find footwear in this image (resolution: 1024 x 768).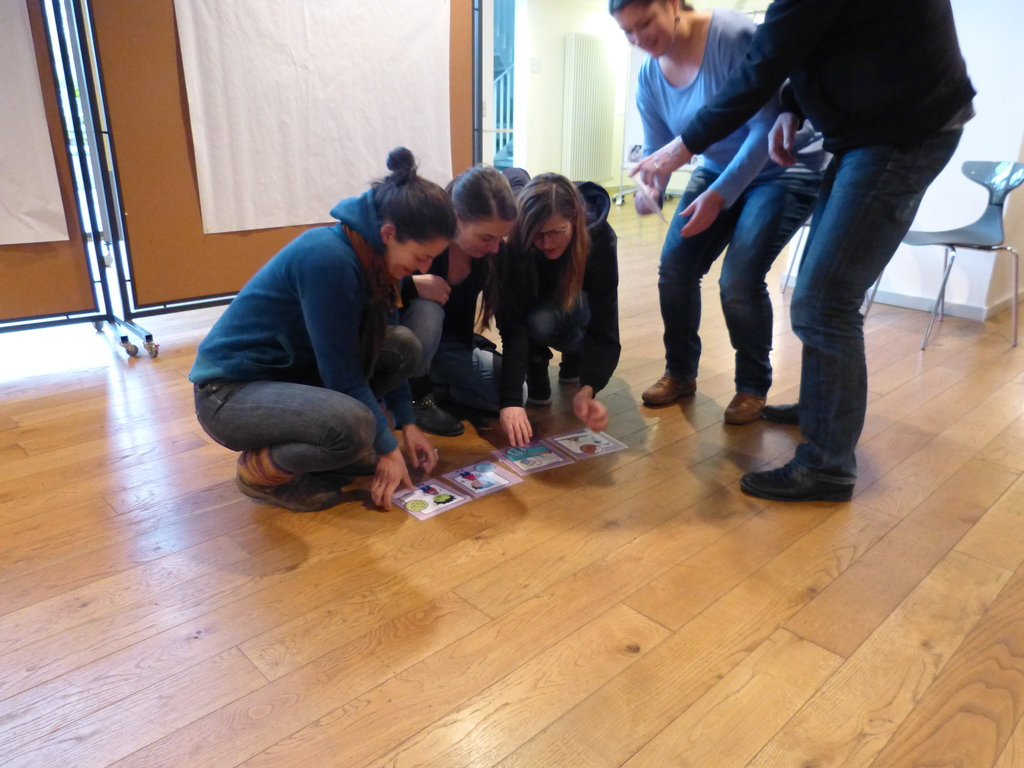
Rect(640, 374, 698, 399).
